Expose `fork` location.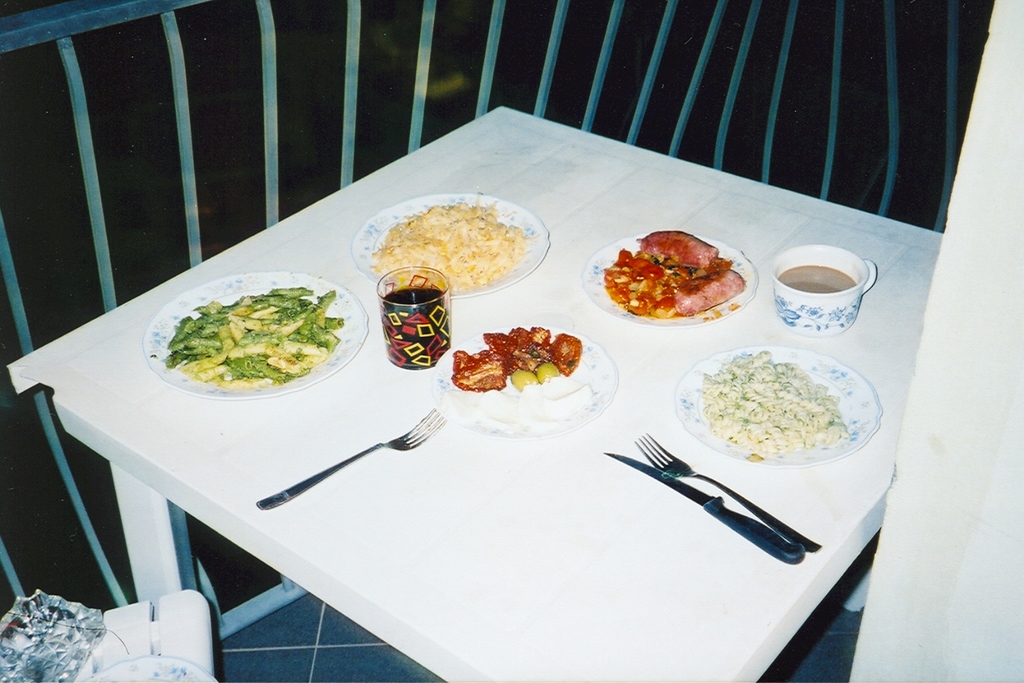
Exposed at locate(257, 406, 447, 512).
